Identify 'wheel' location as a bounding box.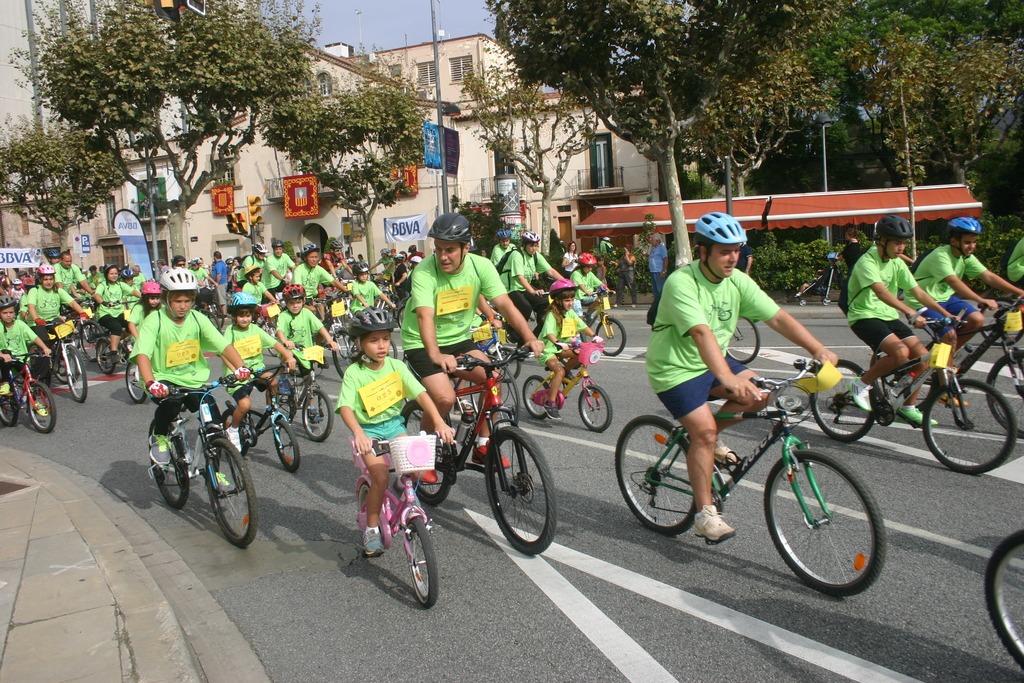
808,357,878,442.
